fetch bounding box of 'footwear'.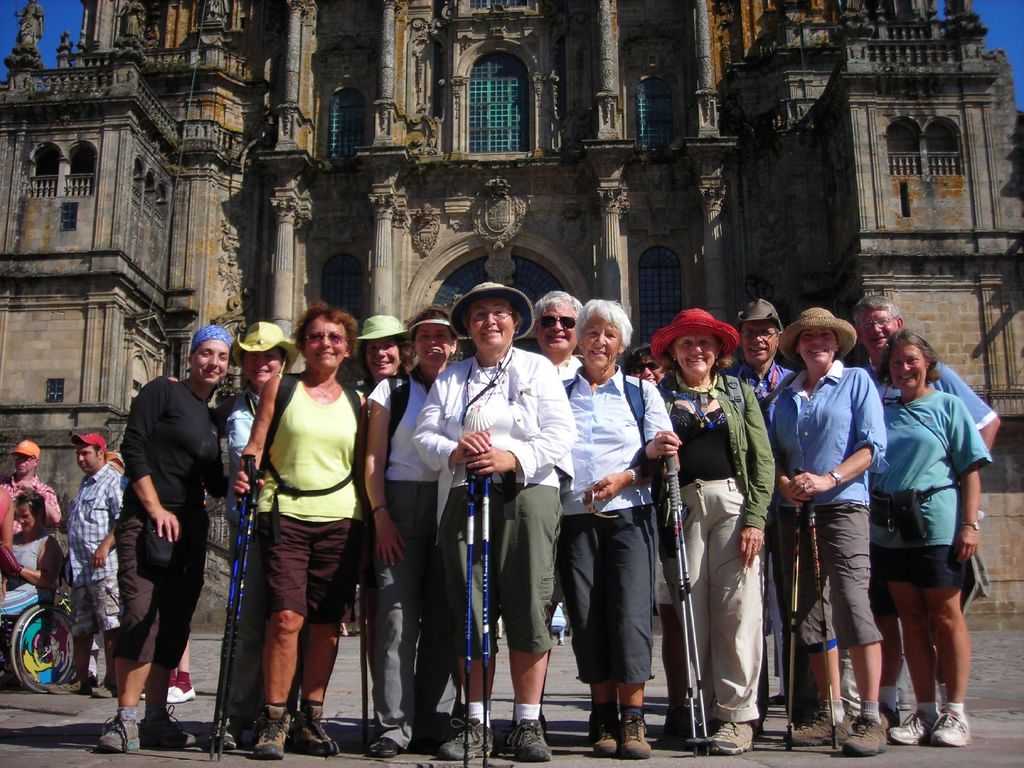
Bbox: box(438, 717, 499, 760).
